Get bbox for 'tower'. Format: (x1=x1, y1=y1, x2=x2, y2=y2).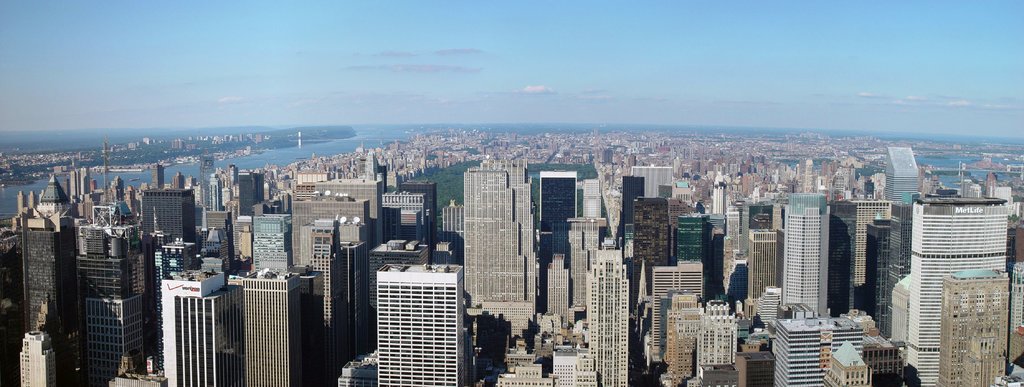
(x1=772, y1=190, x2=881, y2=386).
